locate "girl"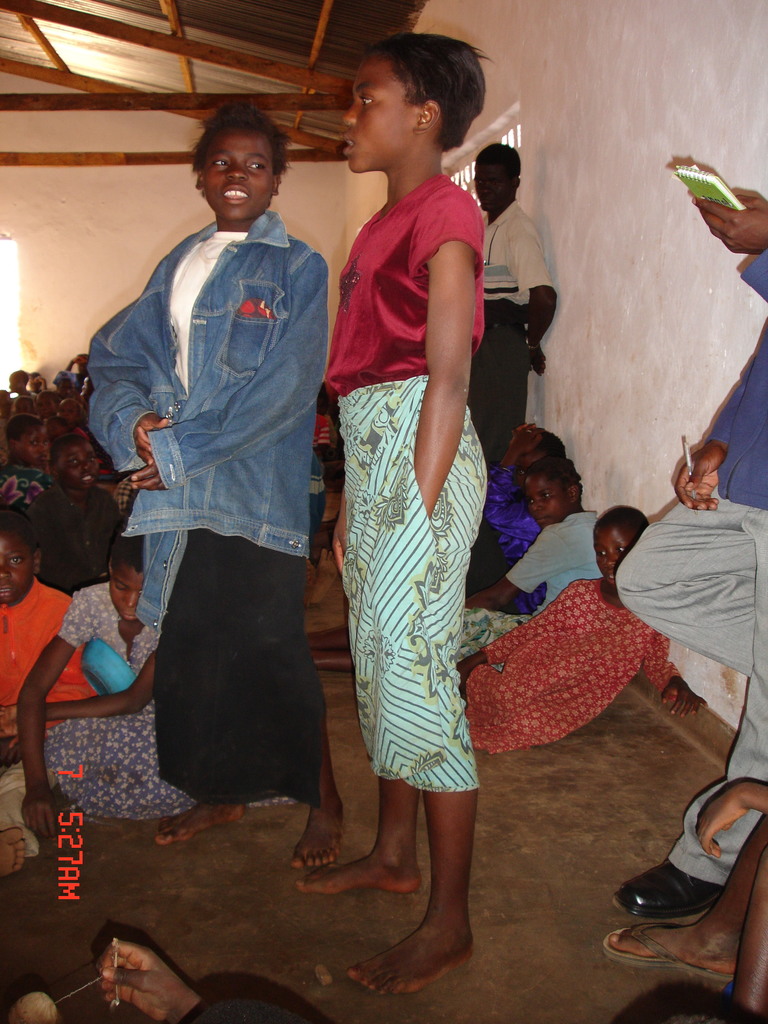
457/502/707/751
